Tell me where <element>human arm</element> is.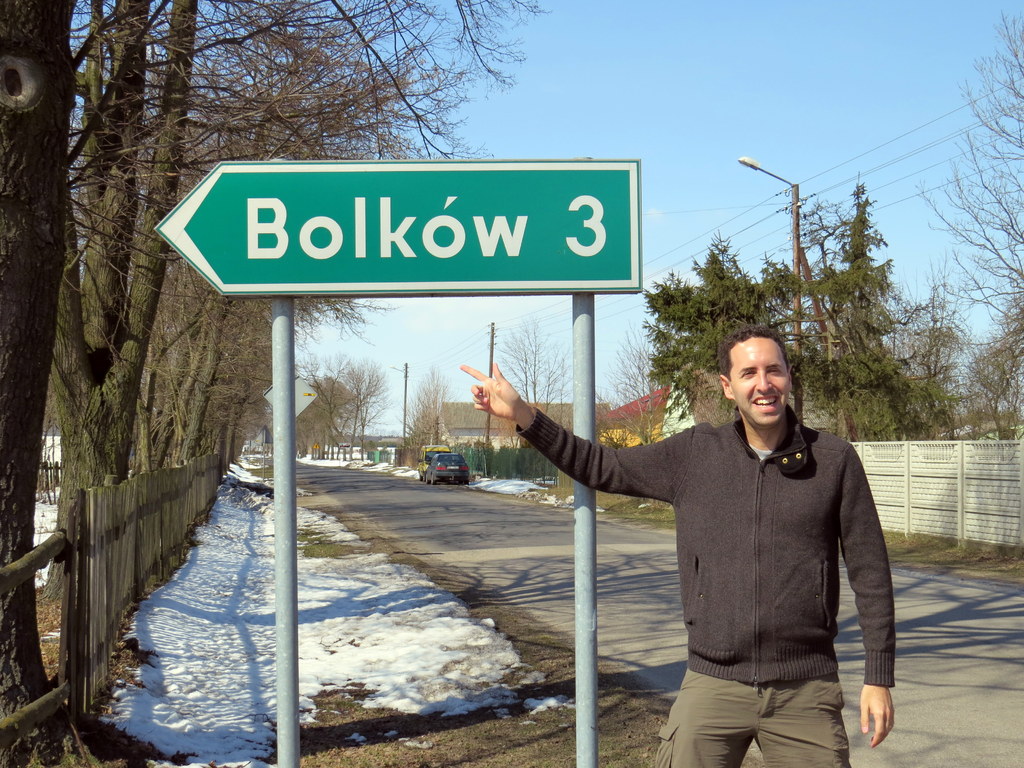
<element>human arm</element> is at 829/444/899/739.
